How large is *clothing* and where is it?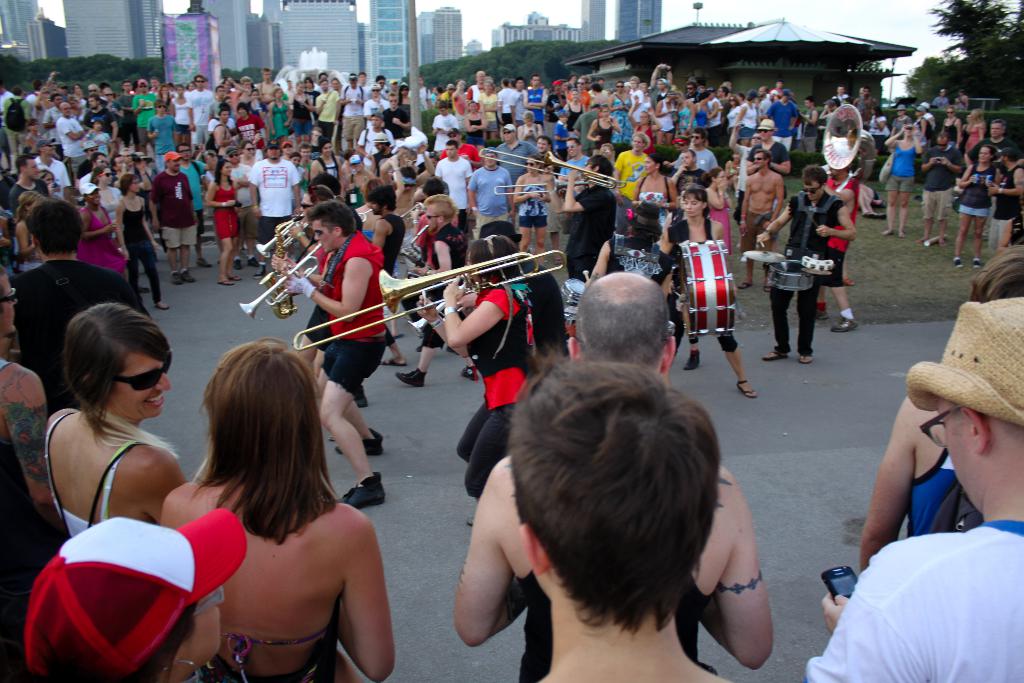
Bounding box: {"left": 673, "top": 222, "right": 741, "bottom": 346}.
